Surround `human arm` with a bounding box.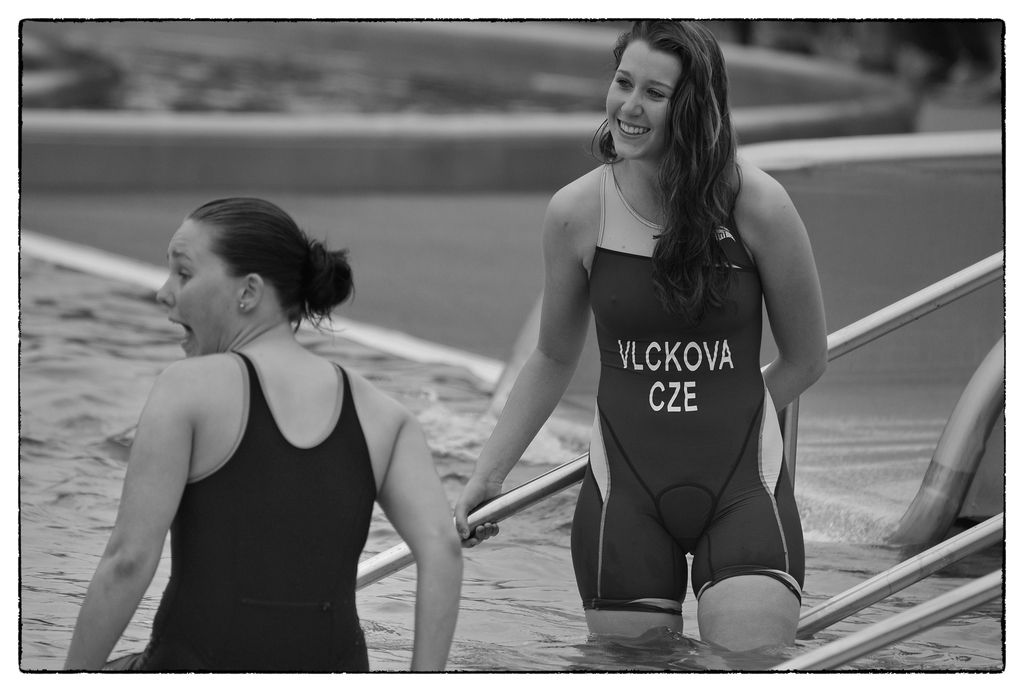
748, 173, 836, 411.
